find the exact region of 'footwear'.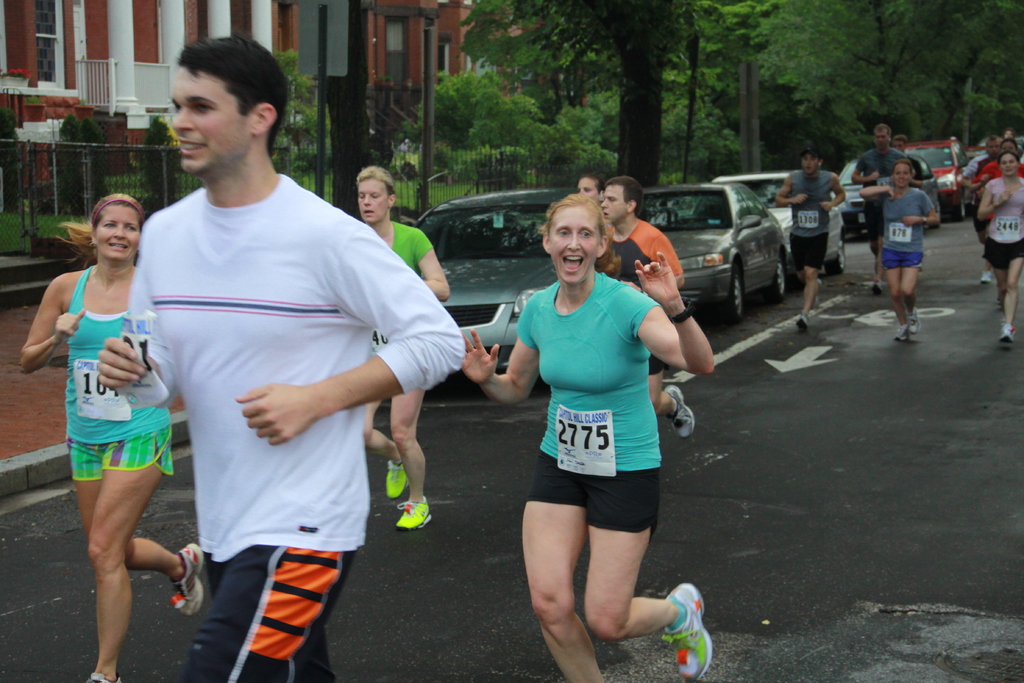
Exact region: x1=172, y1=538, x2=217, y2=620.
